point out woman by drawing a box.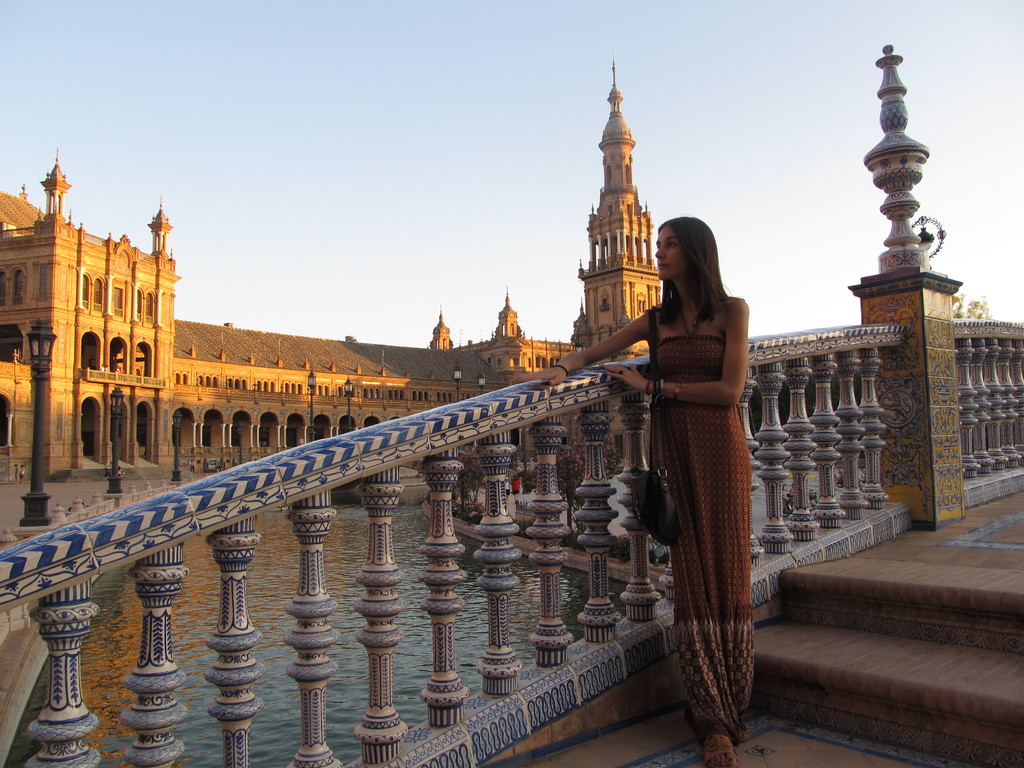
pyautogui.locateOnScreen(534, 212, 751, 767).
